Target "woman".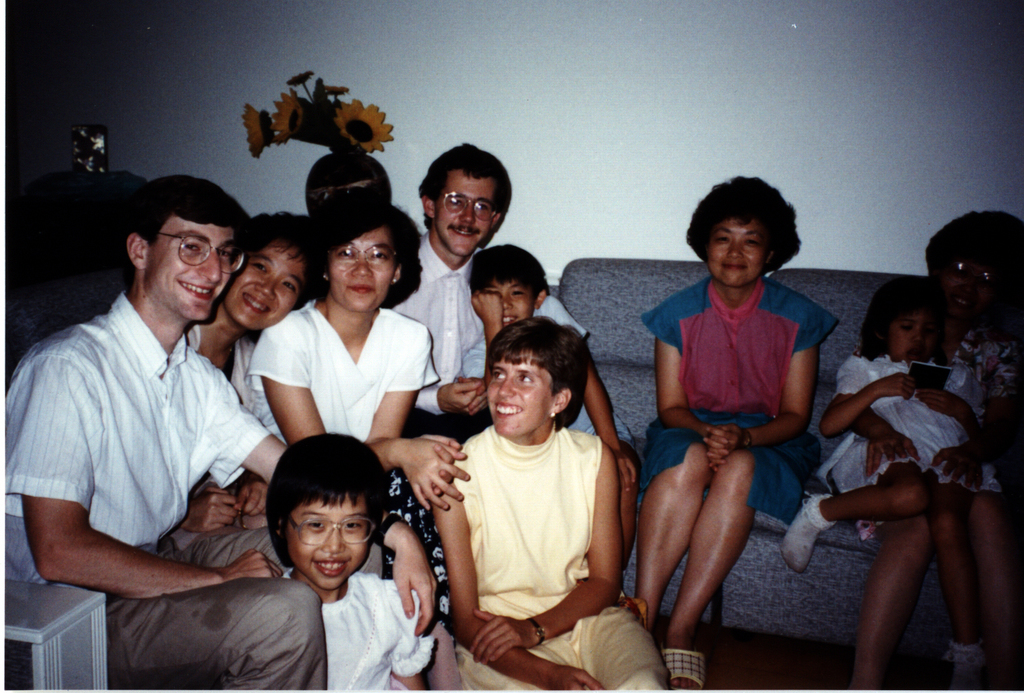
Target region: (left=428, top=318, right=672, bottom=692).
